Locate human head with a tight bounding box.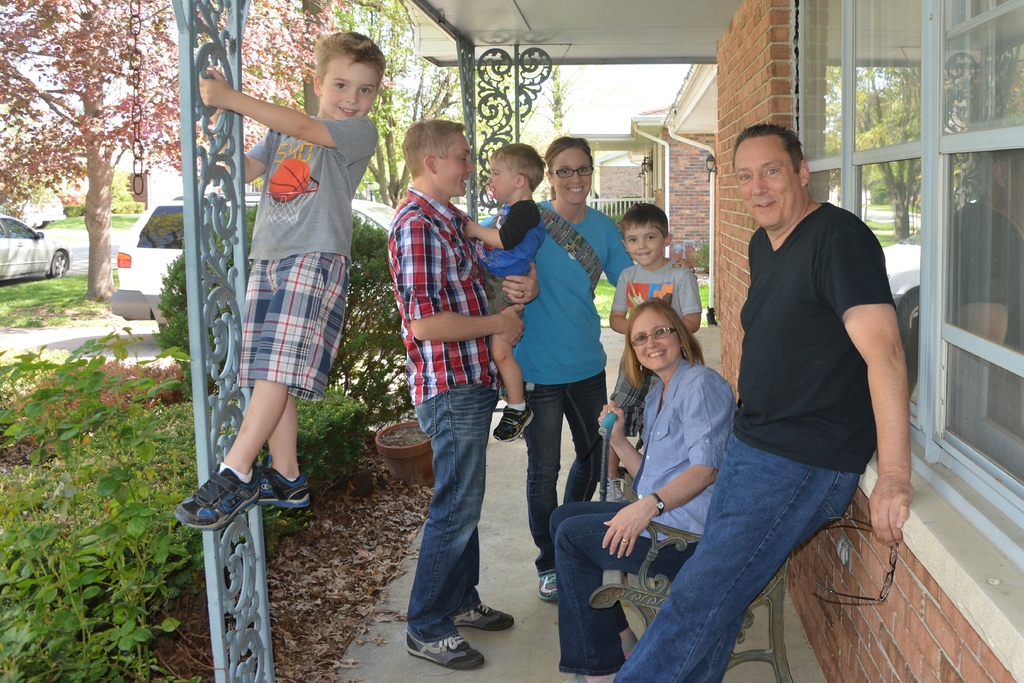
box(542, 134, 595, 202).
